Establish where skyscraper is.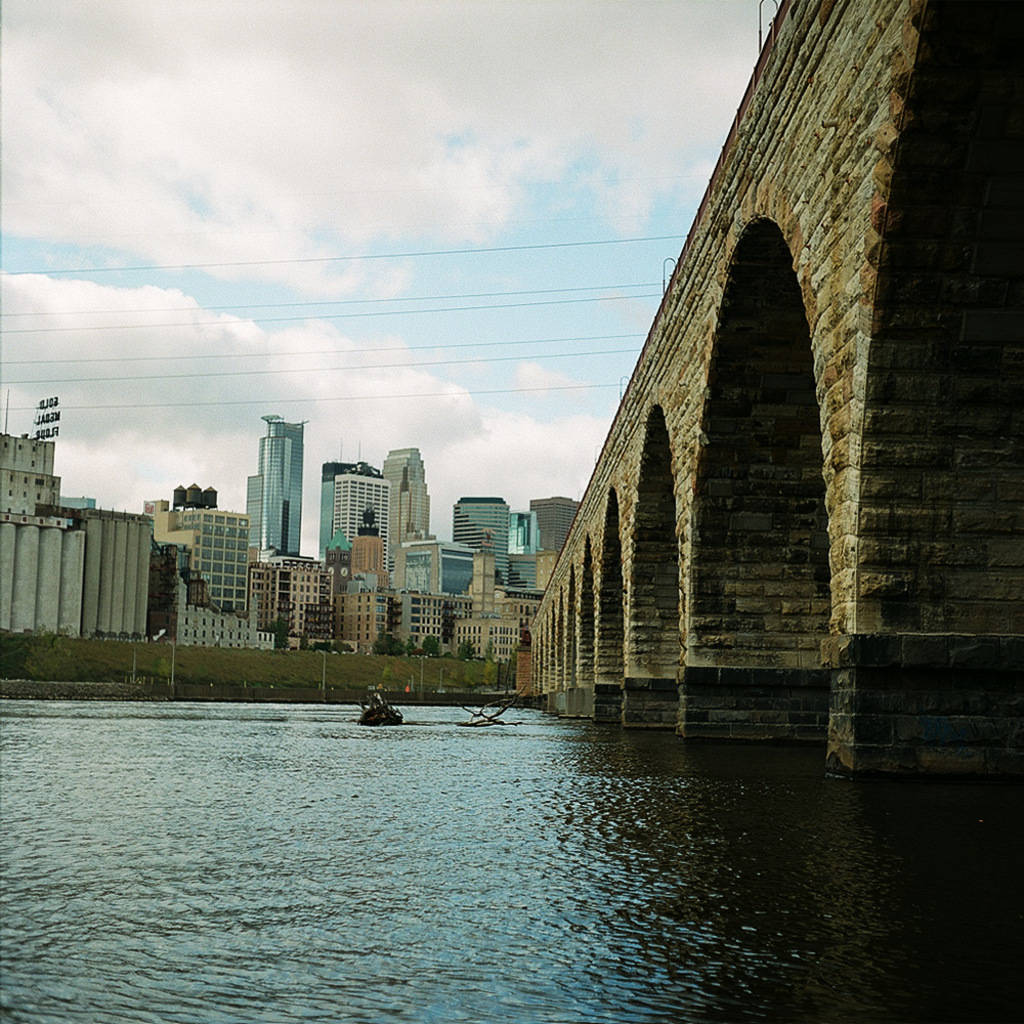
Established at region(445, 493, 509, 565).
